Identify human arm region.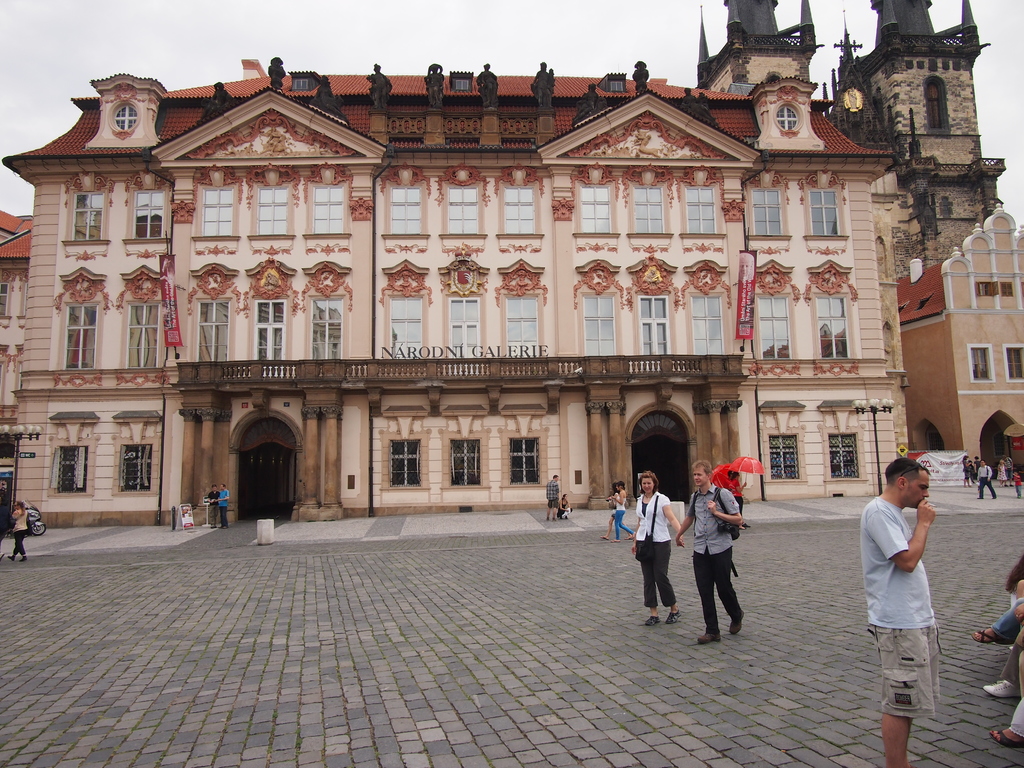
Region: bbox=(663, 492, 689, 550).
